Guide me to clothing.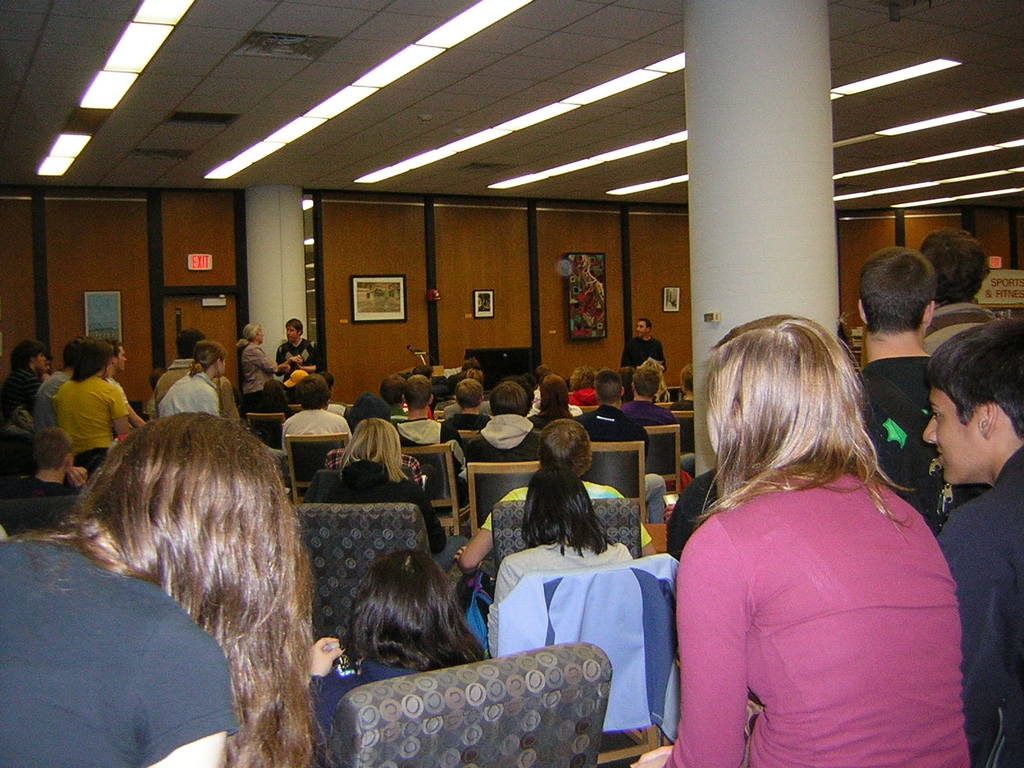
Guidance: l=673, t=429, r=966, b=754.
